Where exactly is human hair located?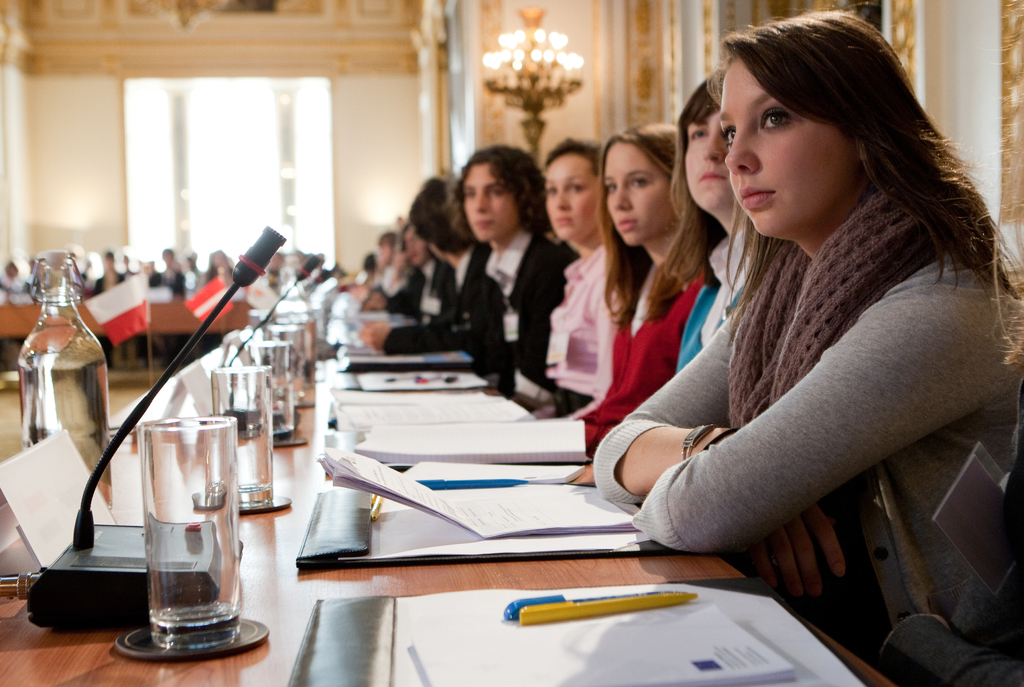
Its bounding box is <region>408, 173, 476, 255</region>.
